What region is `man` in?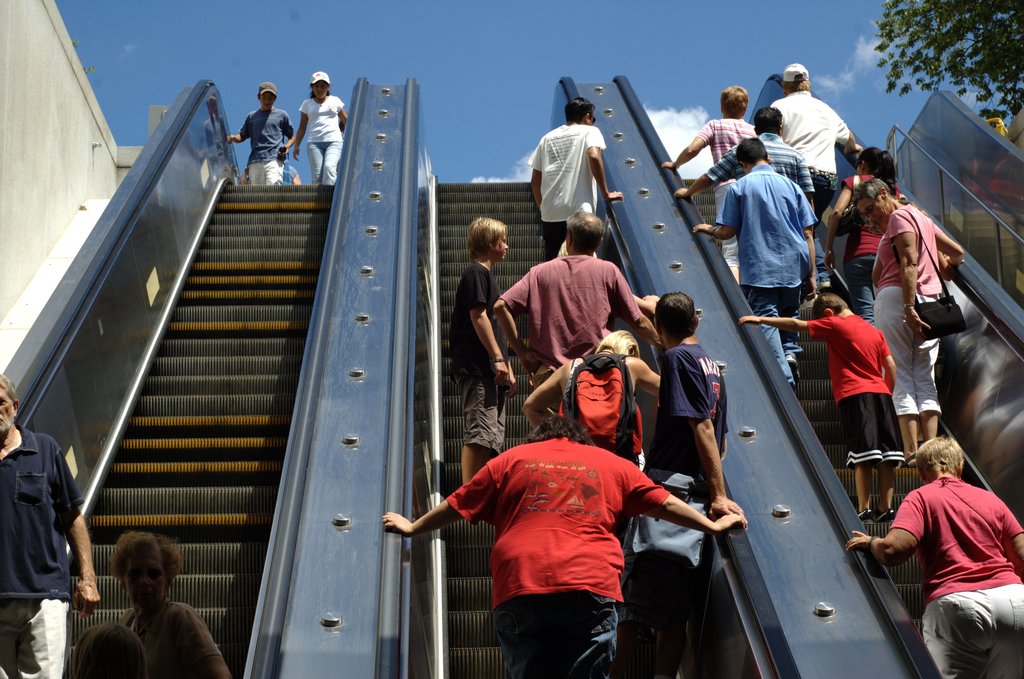
[left=0, top=377, right=99, bottom=678].
